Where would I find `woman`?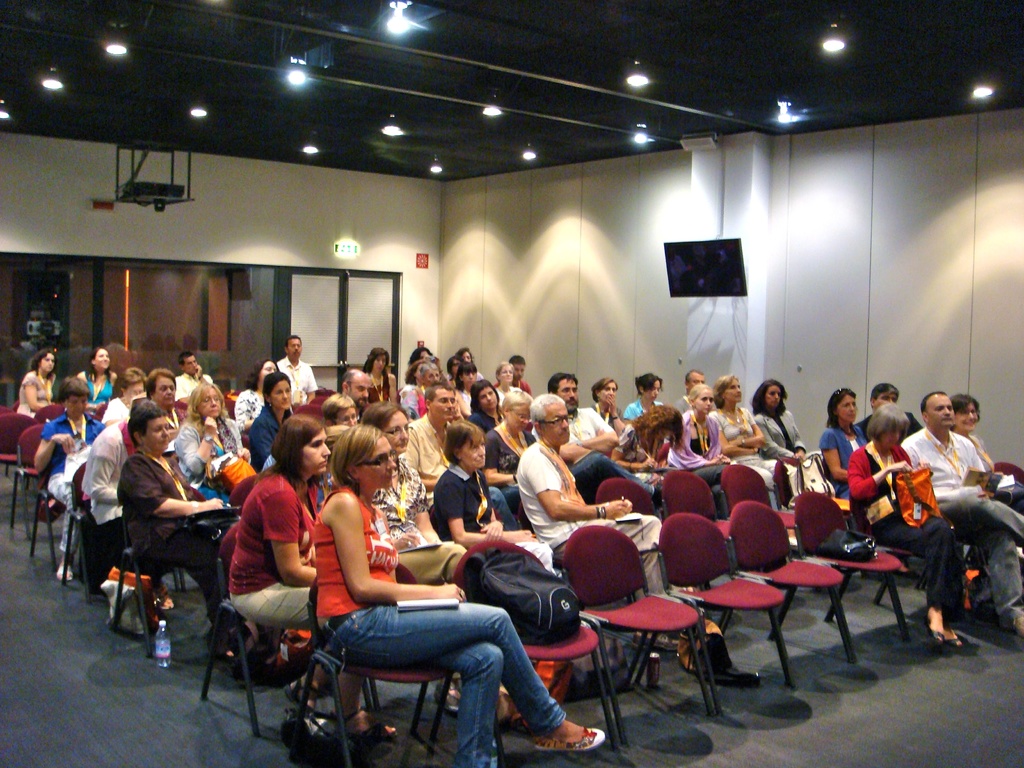
At [x1=16, y1=348, x2=57, y2=420].
